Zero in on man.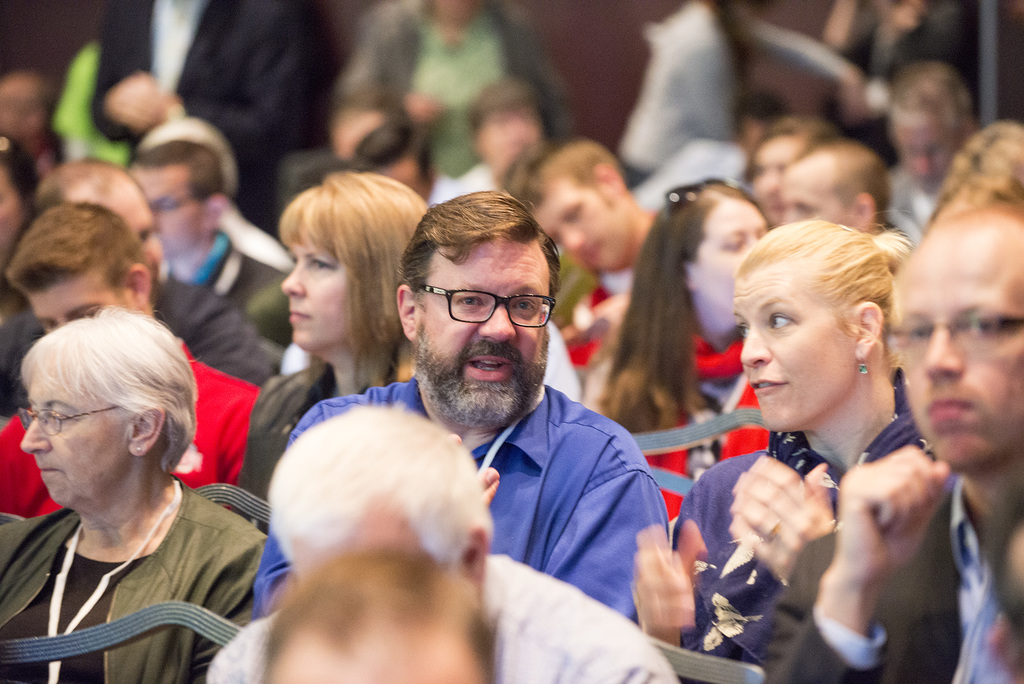
Zeroed in: left=779, top=141, right=888, bottom=236.
